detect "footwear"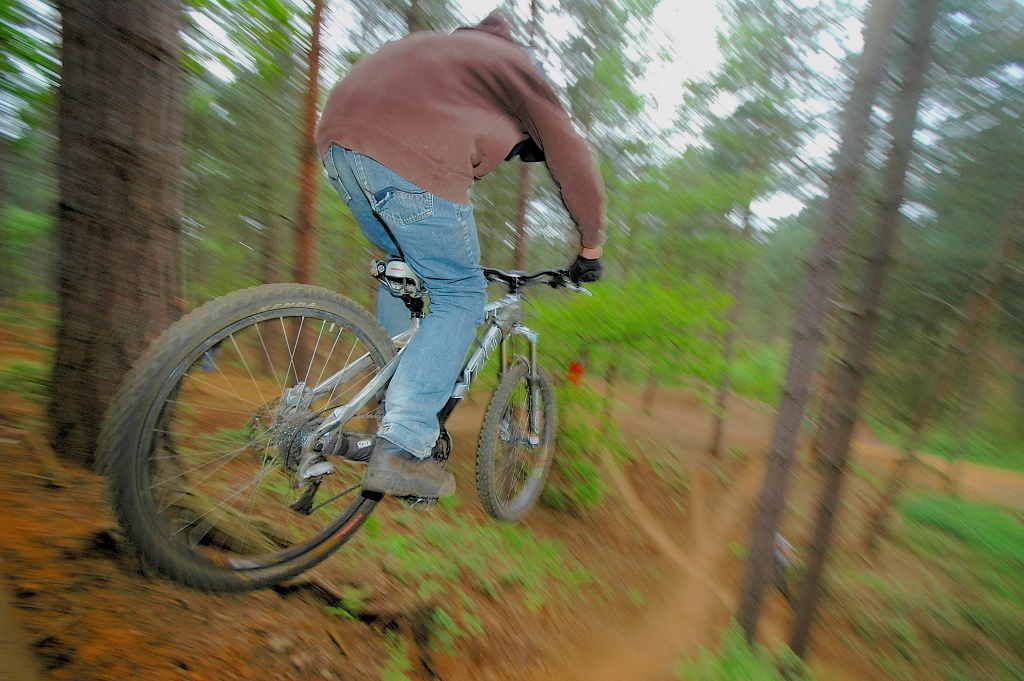
box=[358, 436, 460, 502]
